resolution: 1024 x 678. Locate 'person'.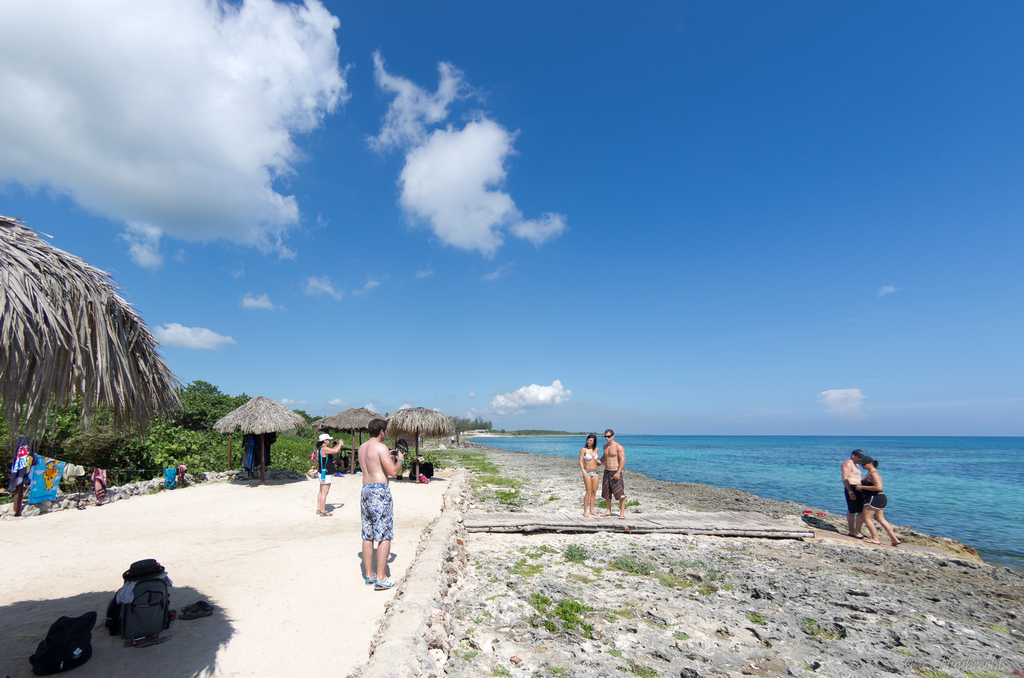
box=[315, 433, 342, 517].
